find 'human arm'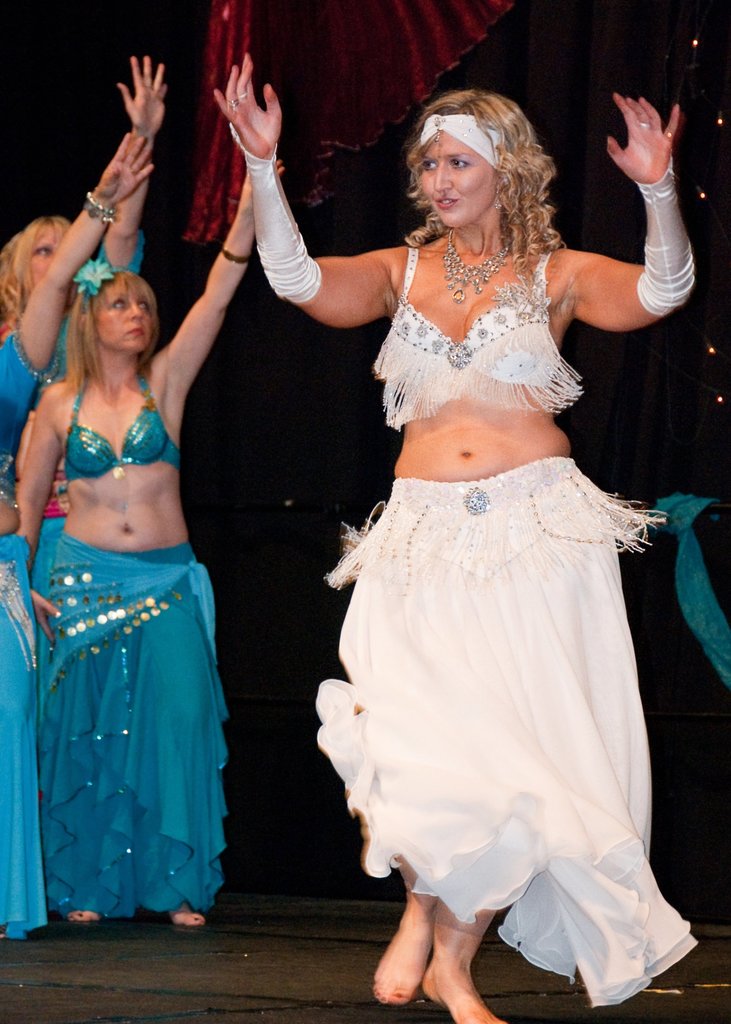
pyautogui.locateOnScreen(93, 66, 187, 276)
